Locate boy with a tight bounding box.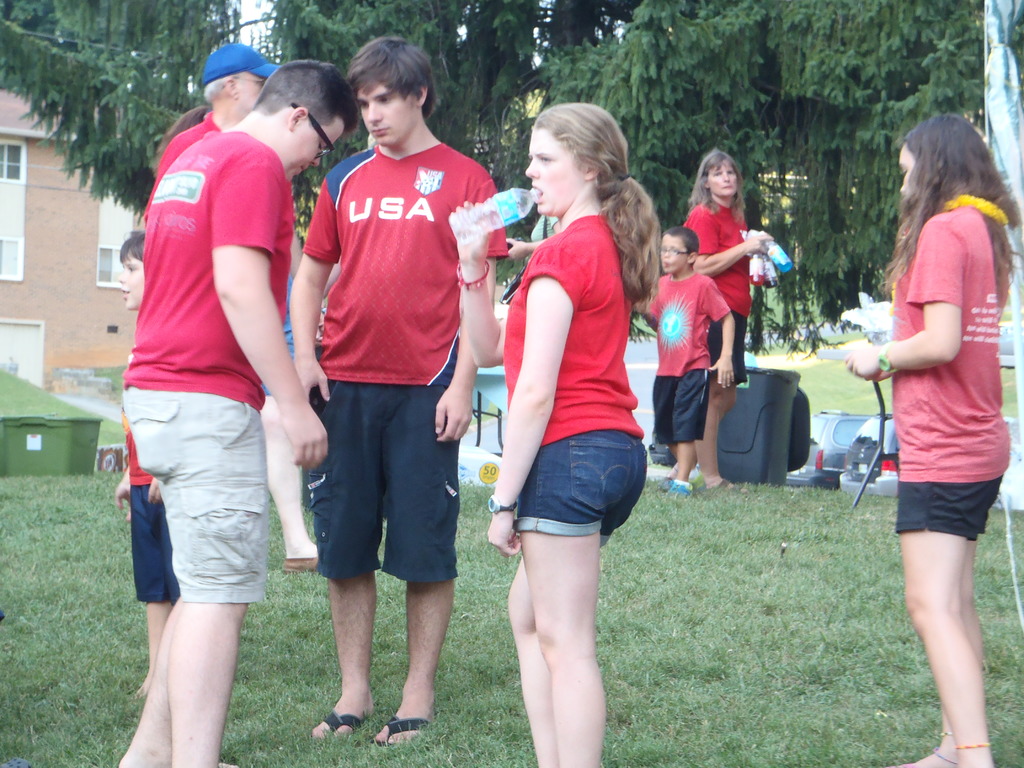
637, 230, 737, 492.
